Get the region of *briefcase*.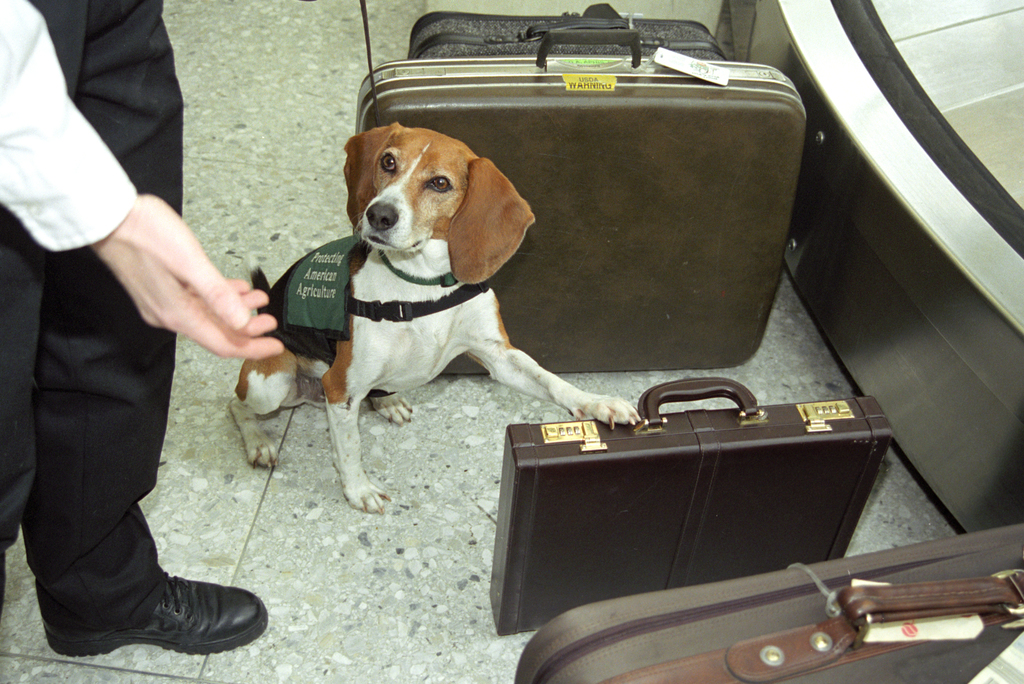
x1=514, y1=519, x2=1023, y2=683.
